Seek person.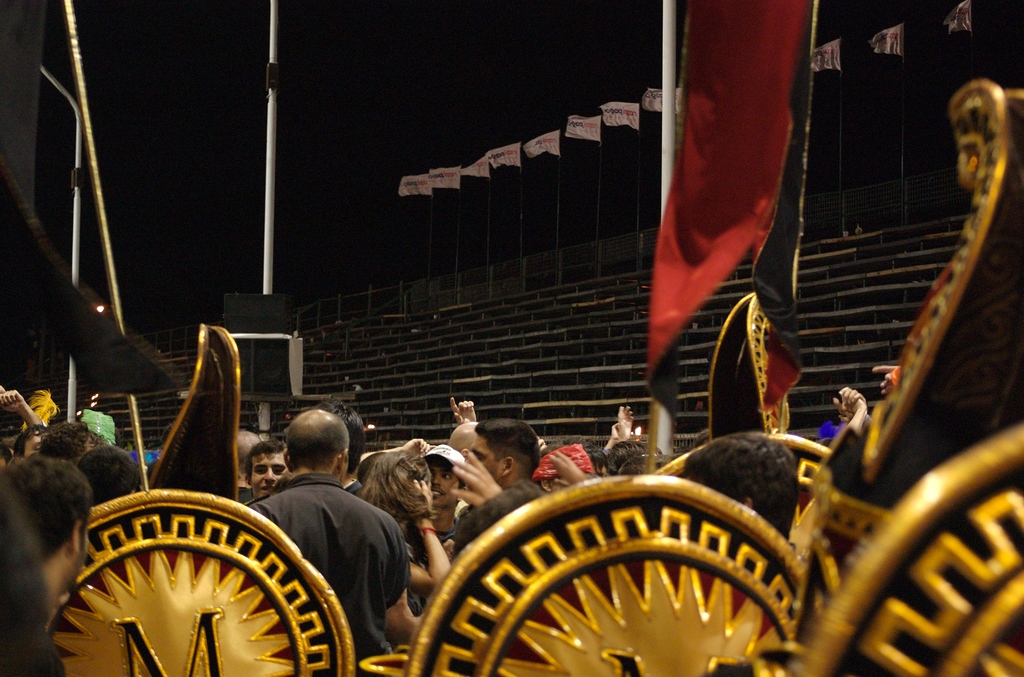
(417,430,463,555).
